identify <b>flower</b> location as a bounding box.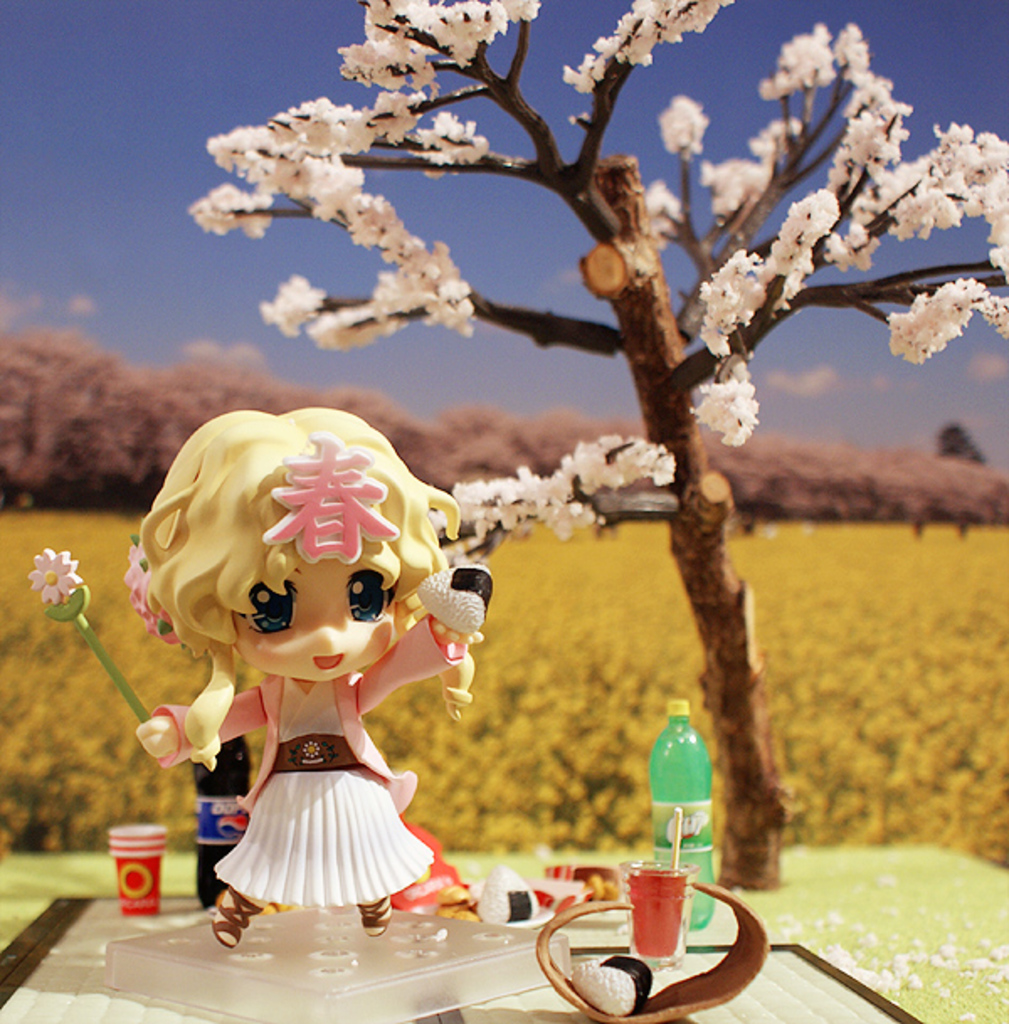
[x1=32, y1=553, x2=81, y2=600].
